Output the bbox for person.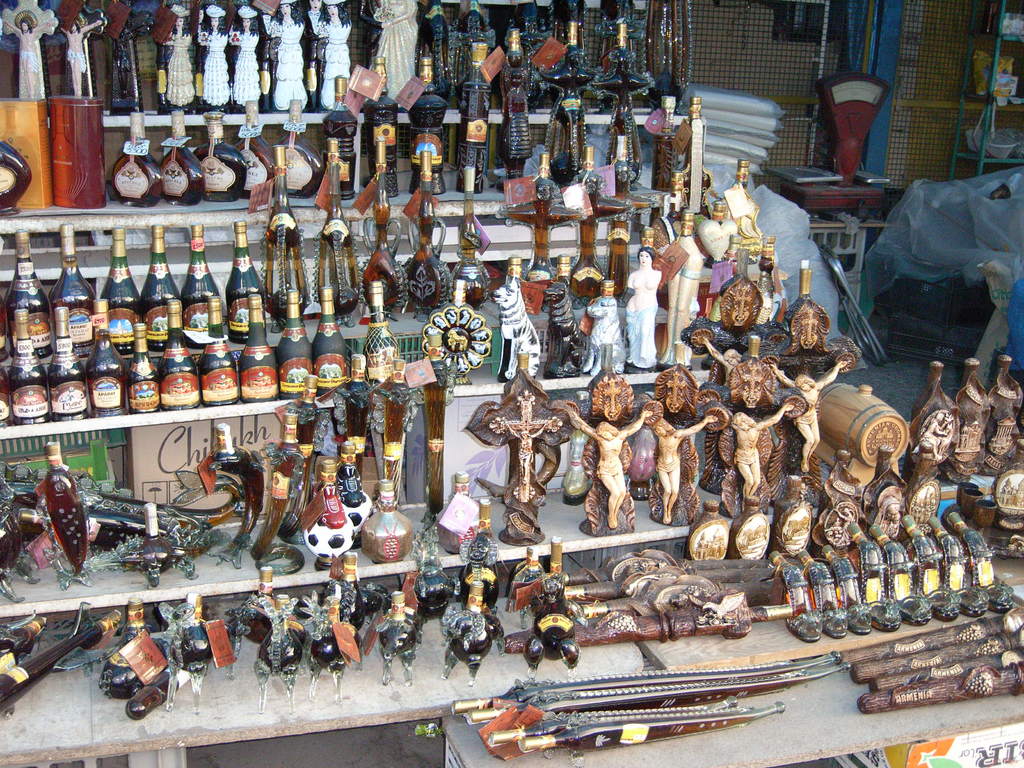
625/246/662/366.
